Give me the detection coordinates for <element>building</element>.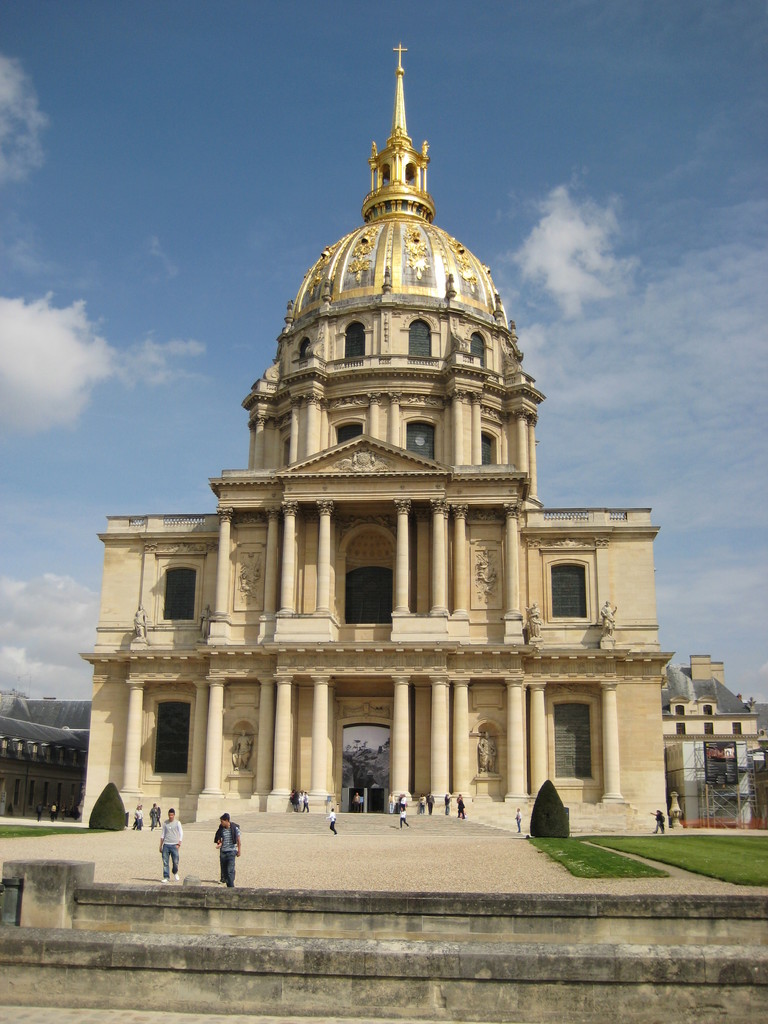
<box>78,43,680,832</box>.
